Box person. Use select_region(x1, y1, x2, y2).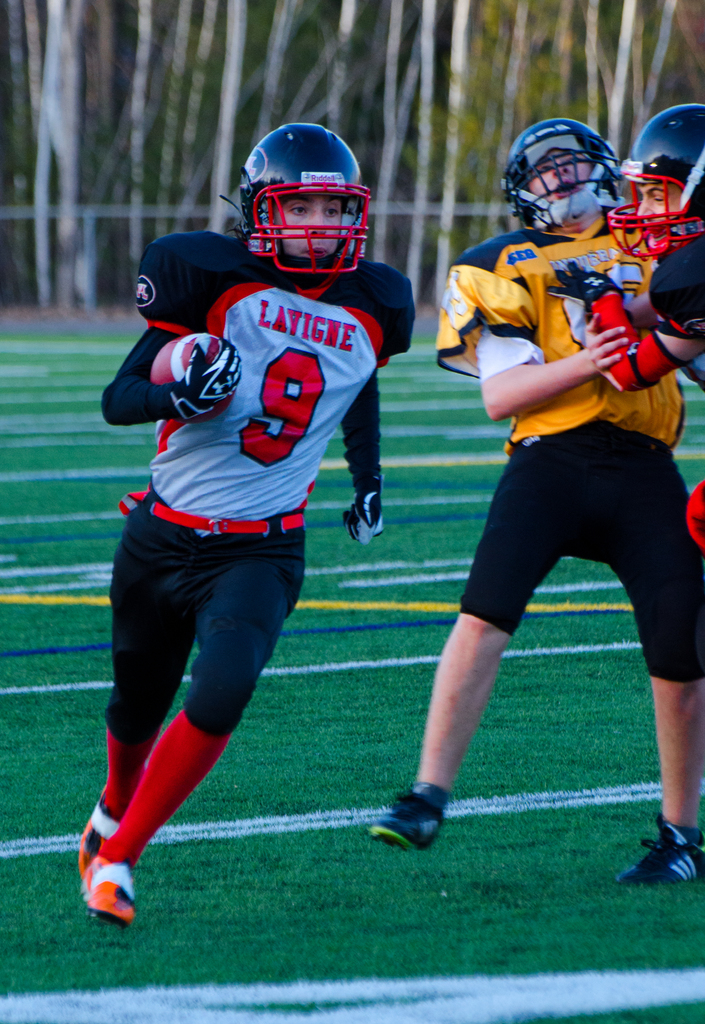
select_region(556, 92, 704, 547).
